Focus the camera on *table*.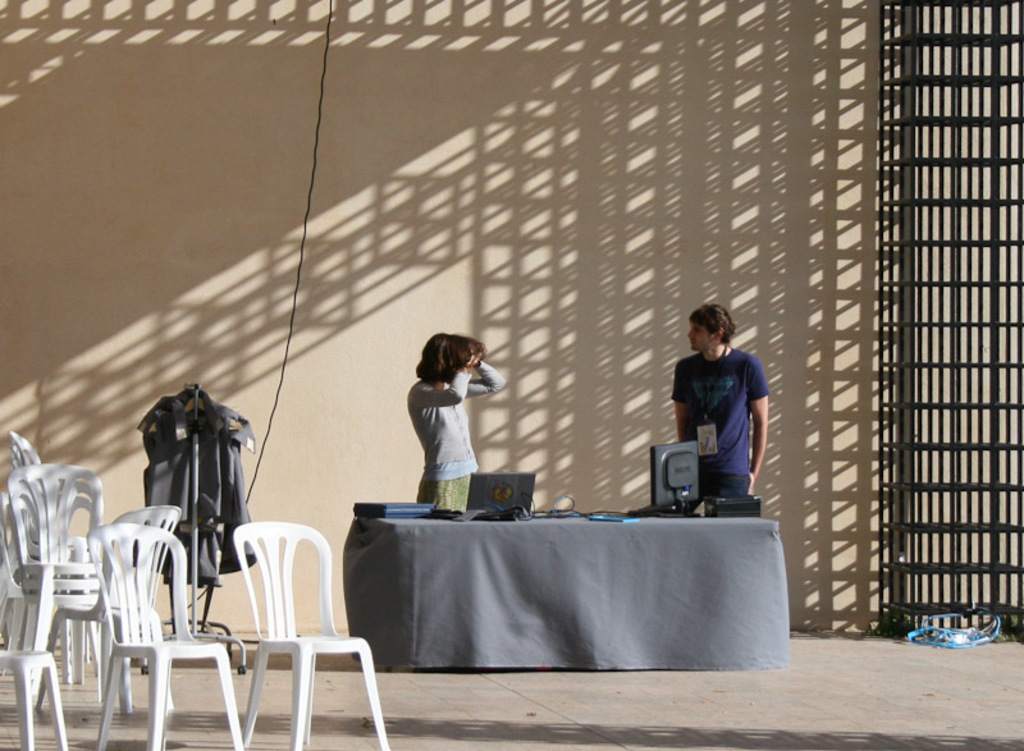
Focus region: x1=324 y1=481 x2=820 y2=702.
